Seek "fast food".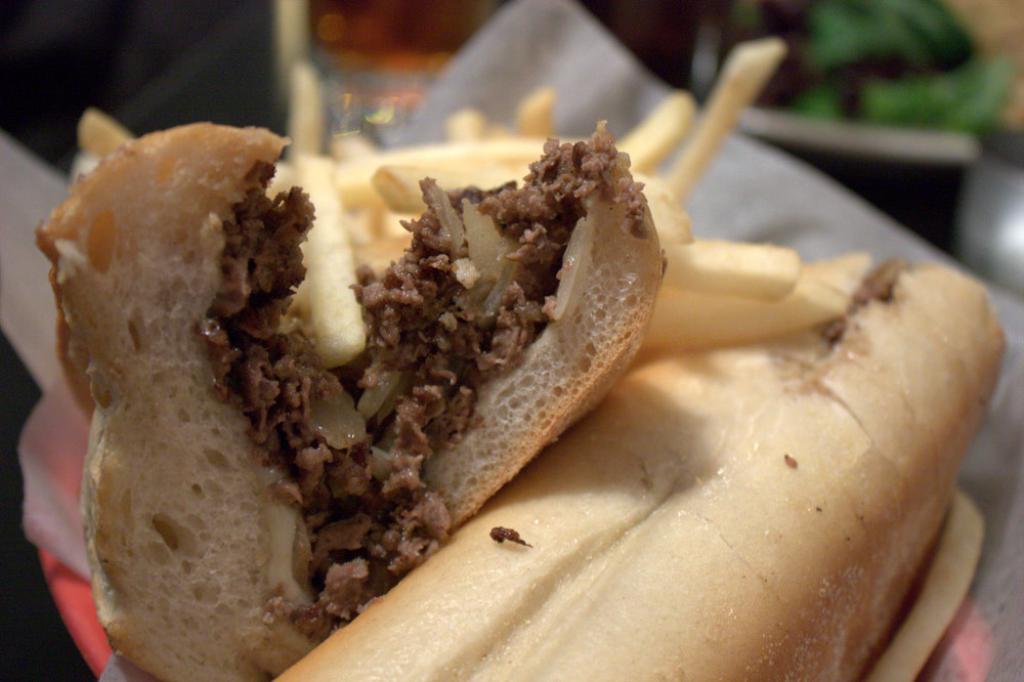
x1=647 y1=292 x2=847 y2=356.
